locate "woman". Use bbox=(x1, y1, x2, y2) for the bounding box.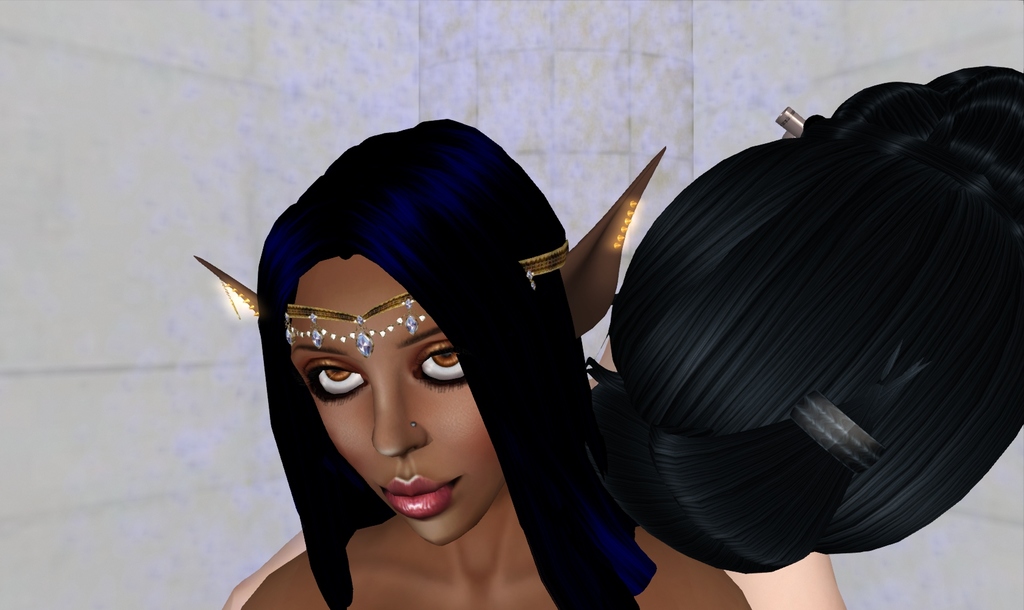
bbox=(202, 121, 778, 609).
